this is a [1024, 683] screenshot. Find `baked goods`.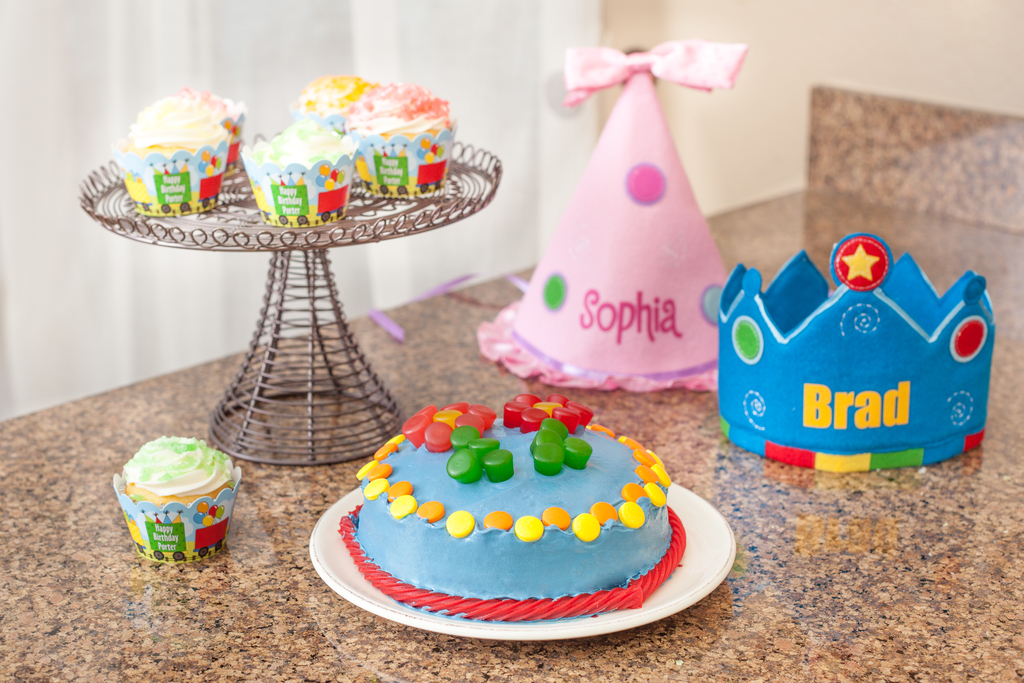
Bounding box: <region>114, 434, 241, 557</region>.
